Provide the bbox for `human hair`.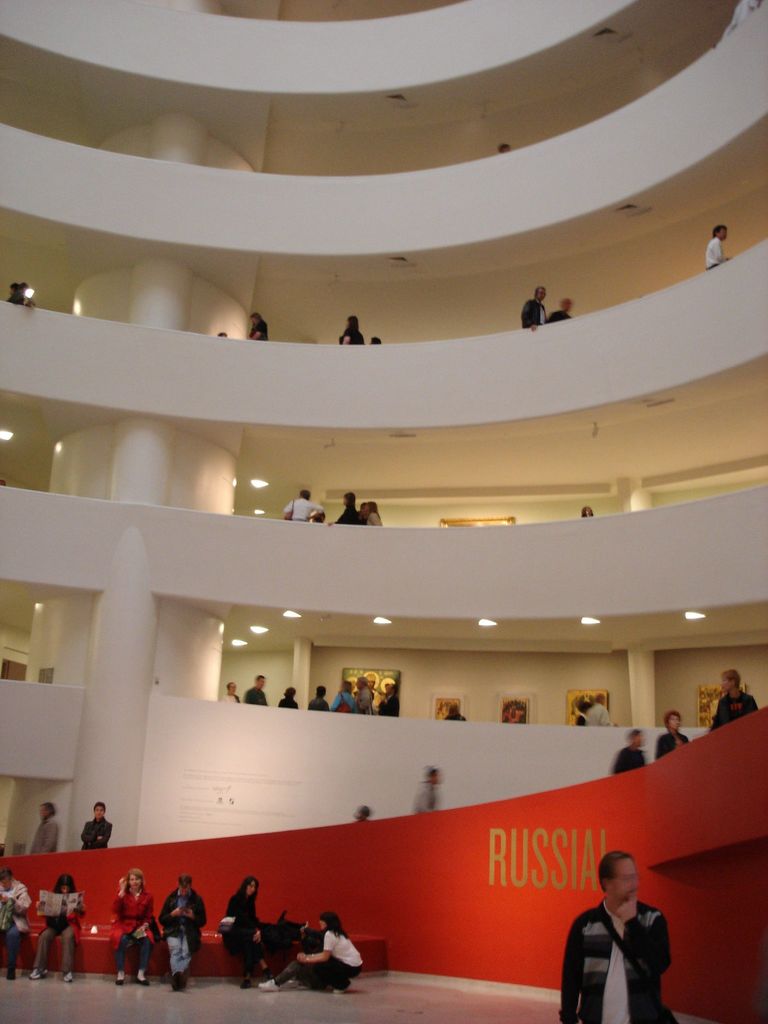
<box>0,865,13,884</box>.
